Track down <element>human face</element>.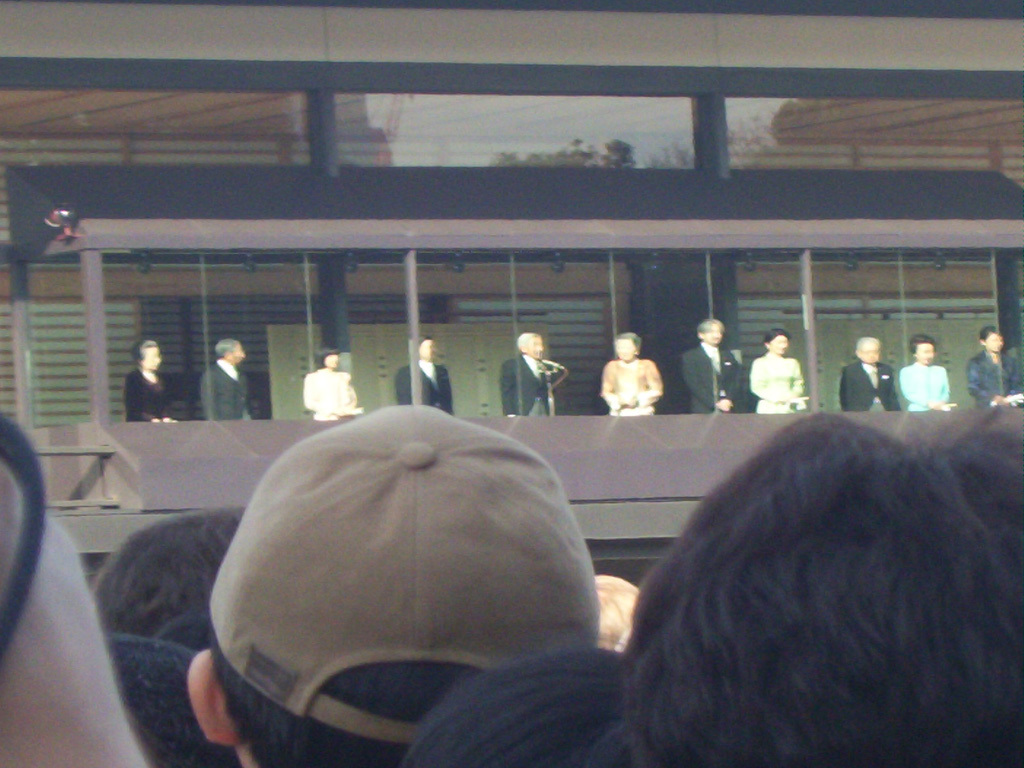
Tracked to bbox=[982, 324, 1009, 358].
